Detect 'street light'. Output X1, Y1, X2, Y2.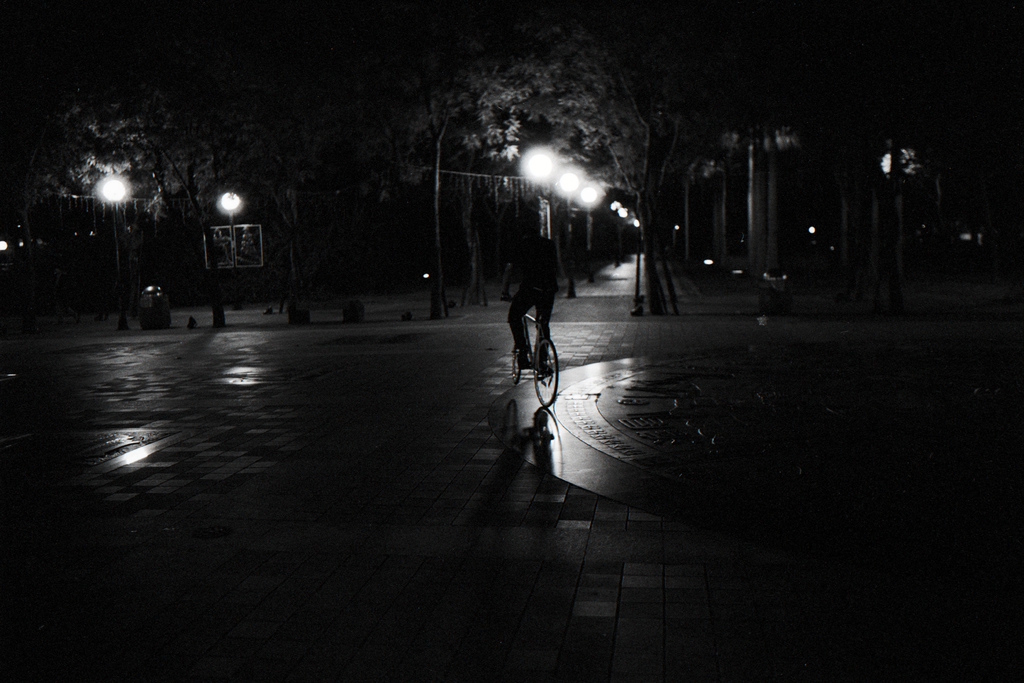
559, 165, 583, 305.
